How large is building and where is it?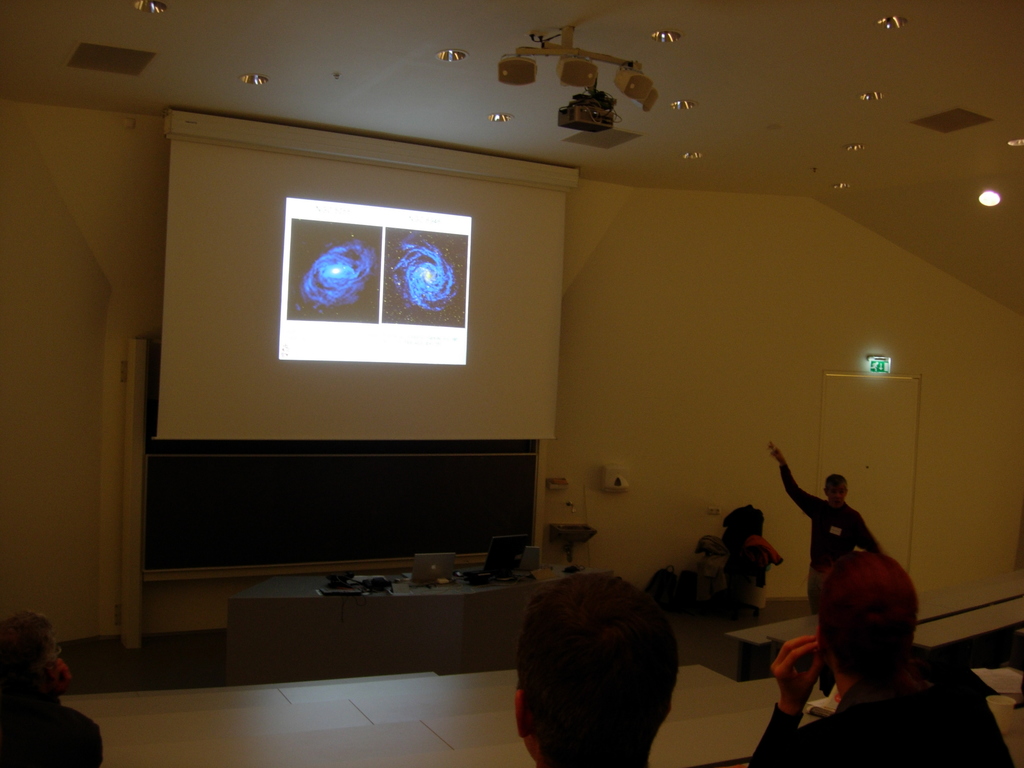
Bounding box: crop(0, 1, 1018, 767).
